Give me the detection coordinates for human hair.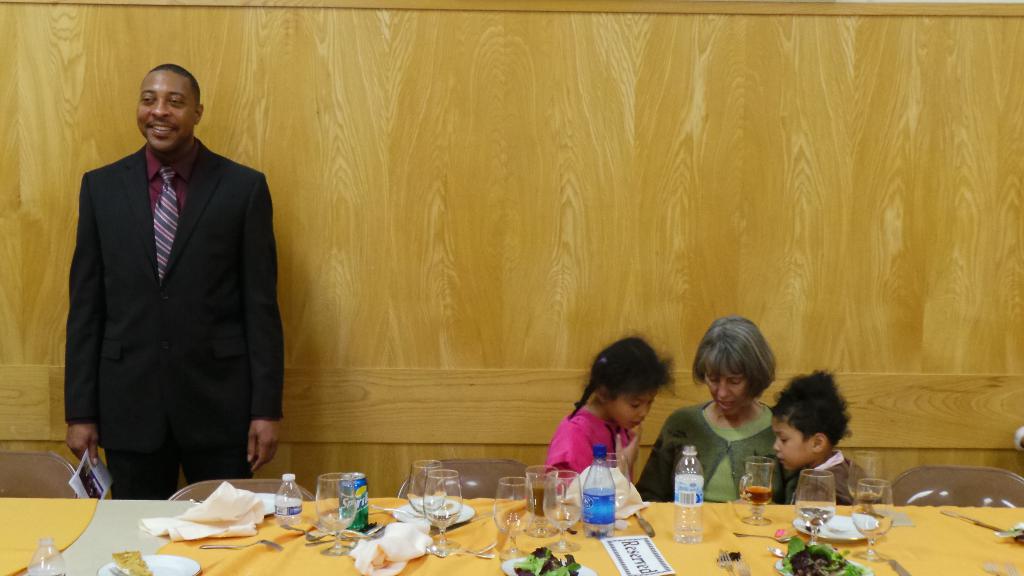
bbox=[686, 319, 778, 402].
